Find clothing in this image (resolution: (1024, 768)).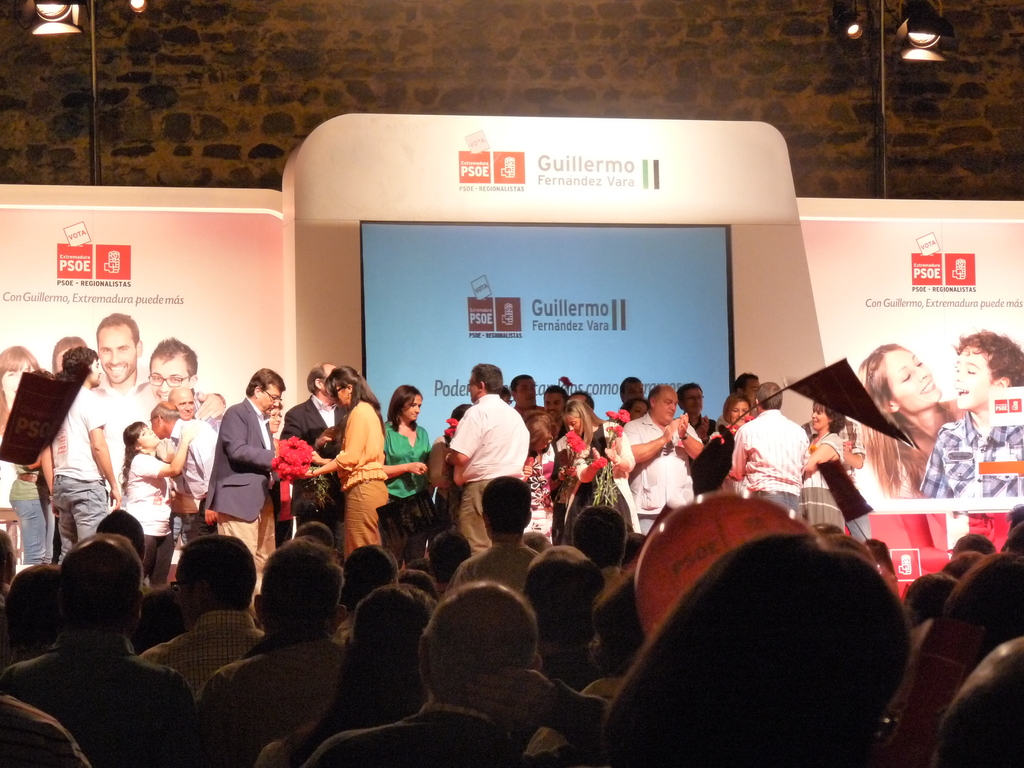
box=[310, 699, 512, 767].
